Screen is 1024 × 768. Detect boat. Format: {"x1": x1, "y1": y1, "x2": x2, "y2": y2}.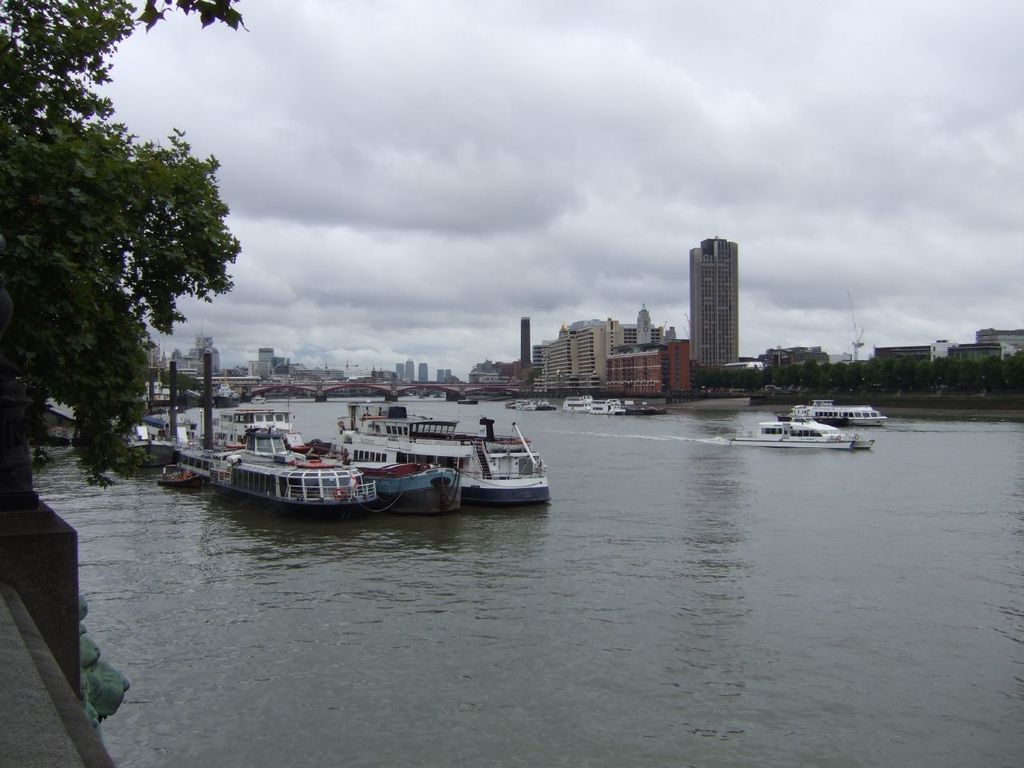
{"x1": 256, "y1": 397, "x2": 264, "y2": 402}.
